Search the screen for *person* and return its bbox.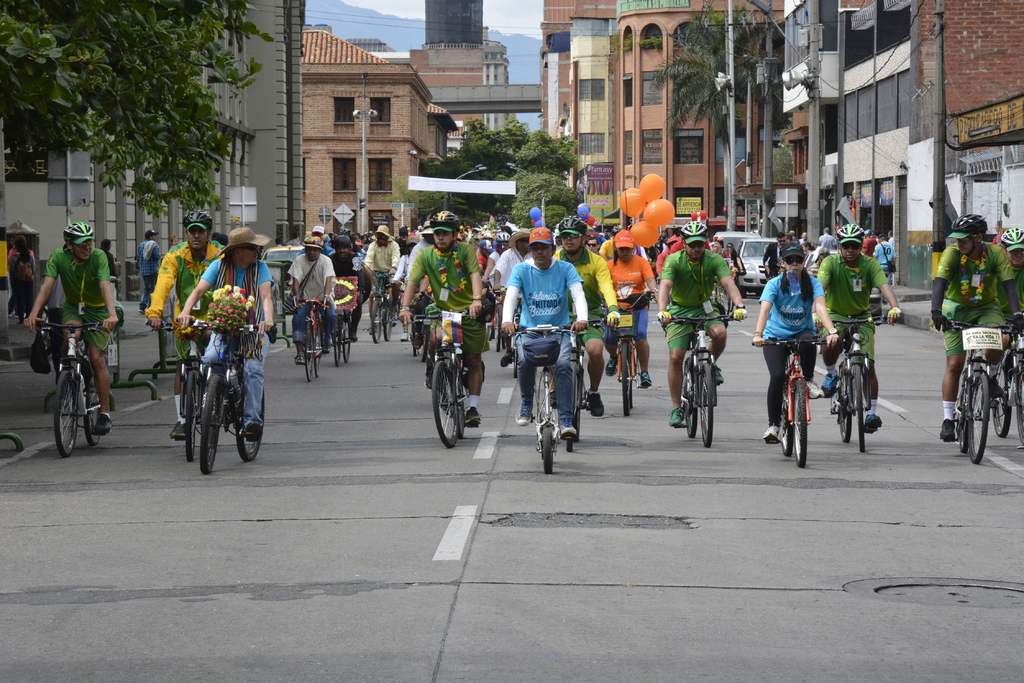
Found: x1=754, y1=239, x2=840, y2=438.
